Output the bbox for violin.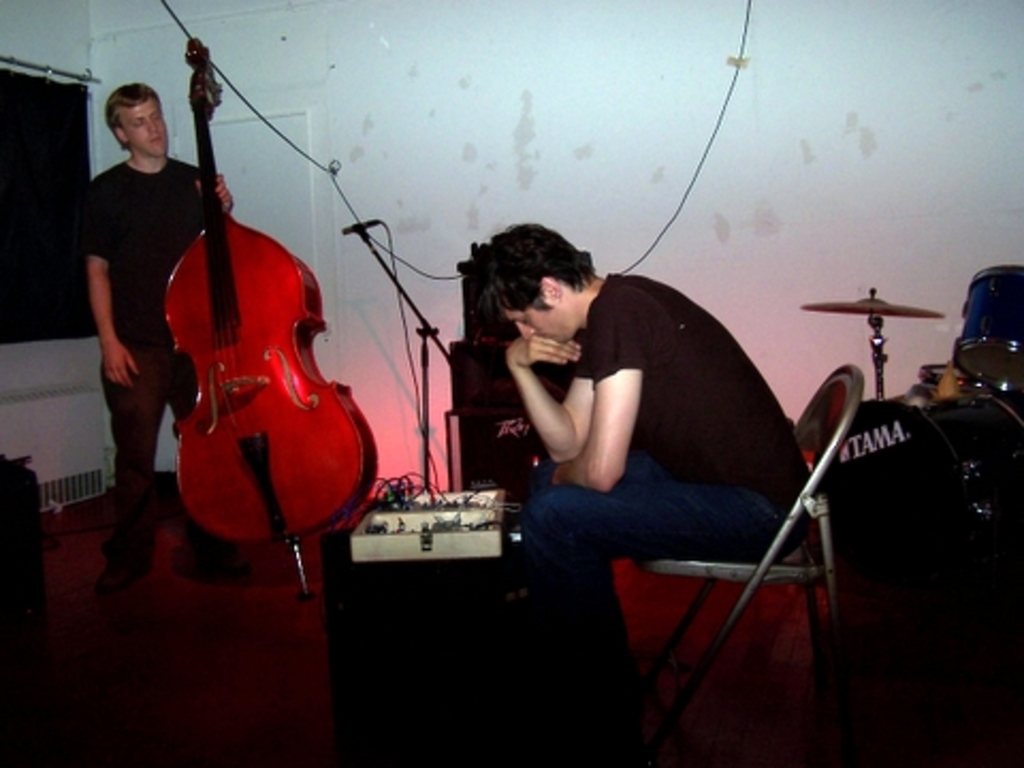
107/115/371/548.
